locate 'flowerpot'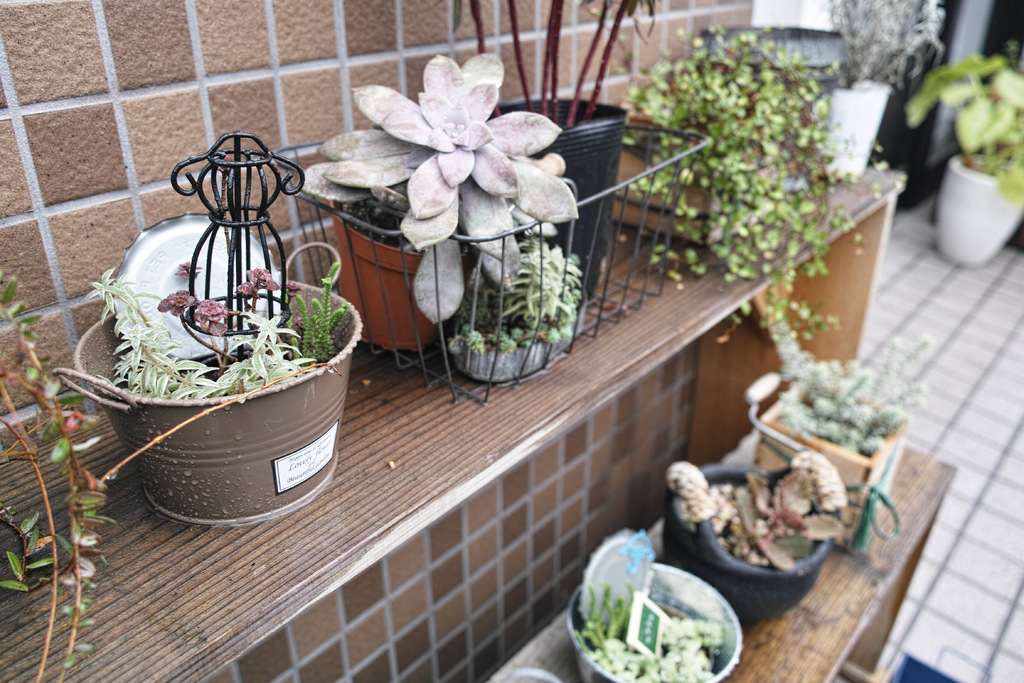
{"x1": 813, "y1": 82, "x2": 895, "y2": 179}
